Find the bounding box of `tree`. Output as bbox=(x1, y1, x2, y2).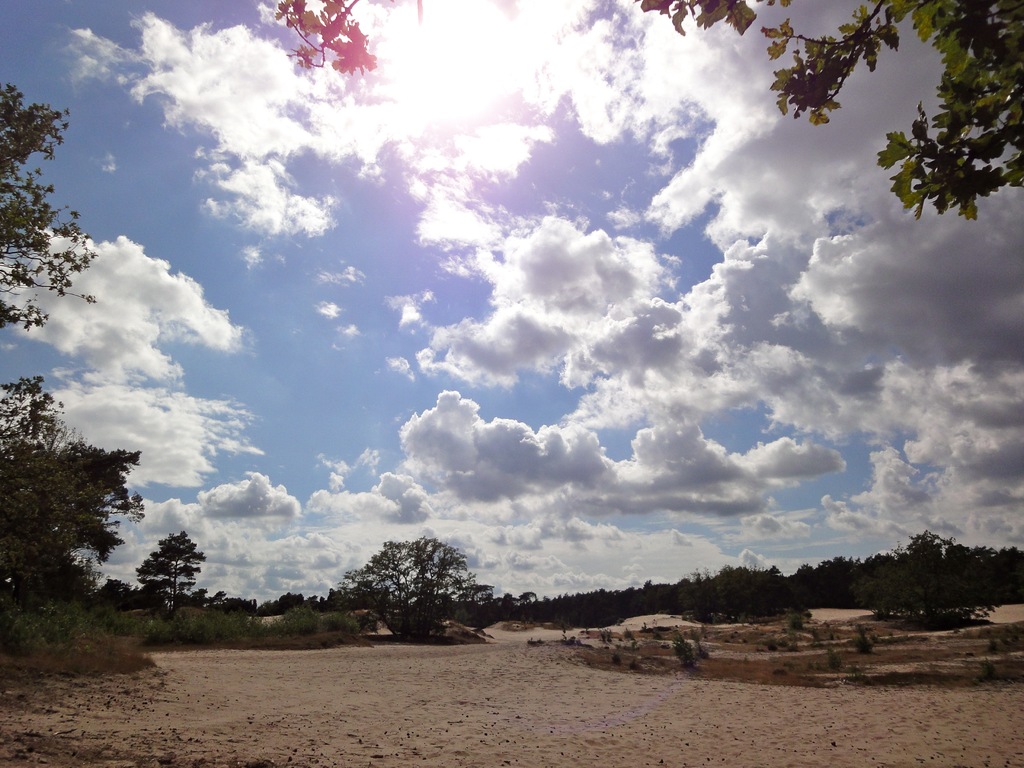
bbox=(131, 525, 207, 603).
